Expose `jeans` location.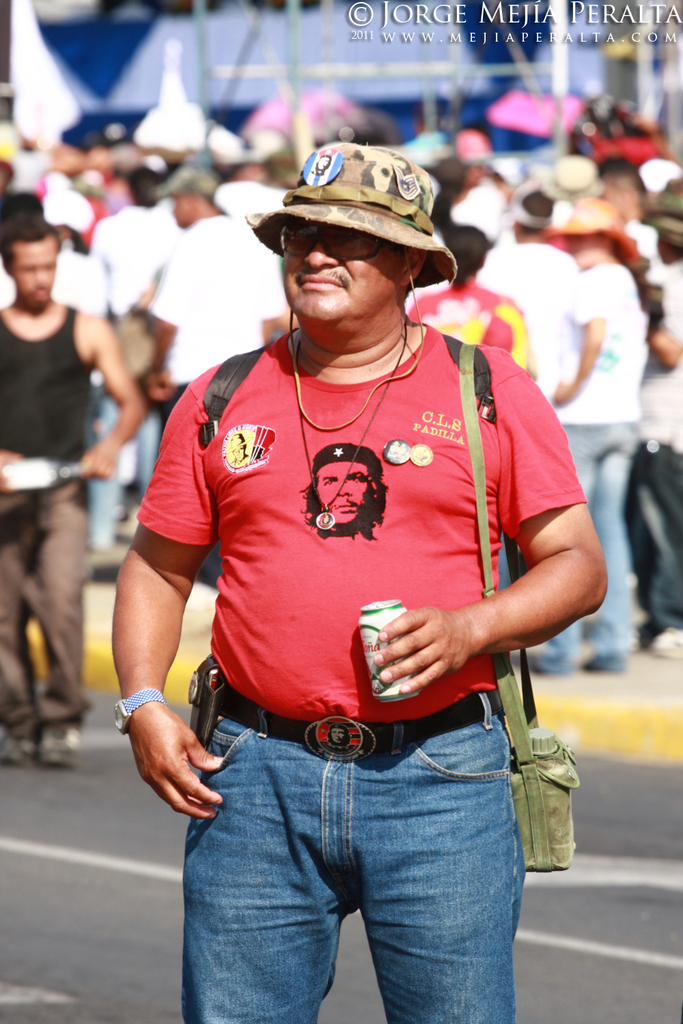
Exposed at {"x1": 530, "y1": 418, "x2": 632, "y2": 676}.
